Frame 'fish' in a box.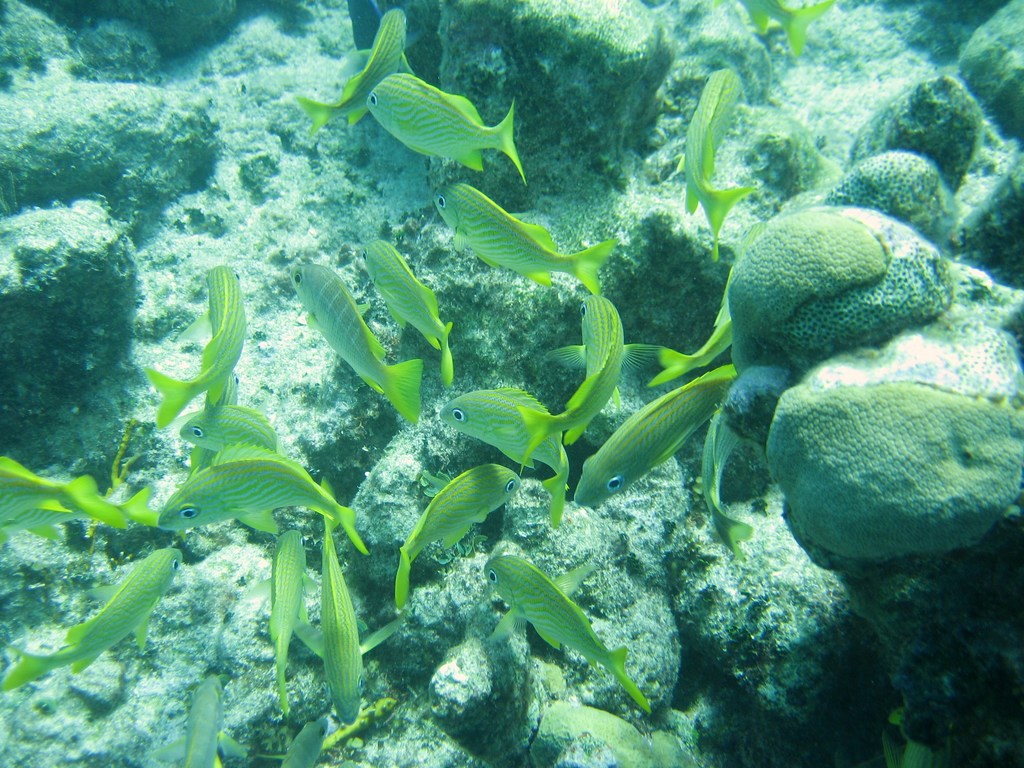
134:362:240:523.
